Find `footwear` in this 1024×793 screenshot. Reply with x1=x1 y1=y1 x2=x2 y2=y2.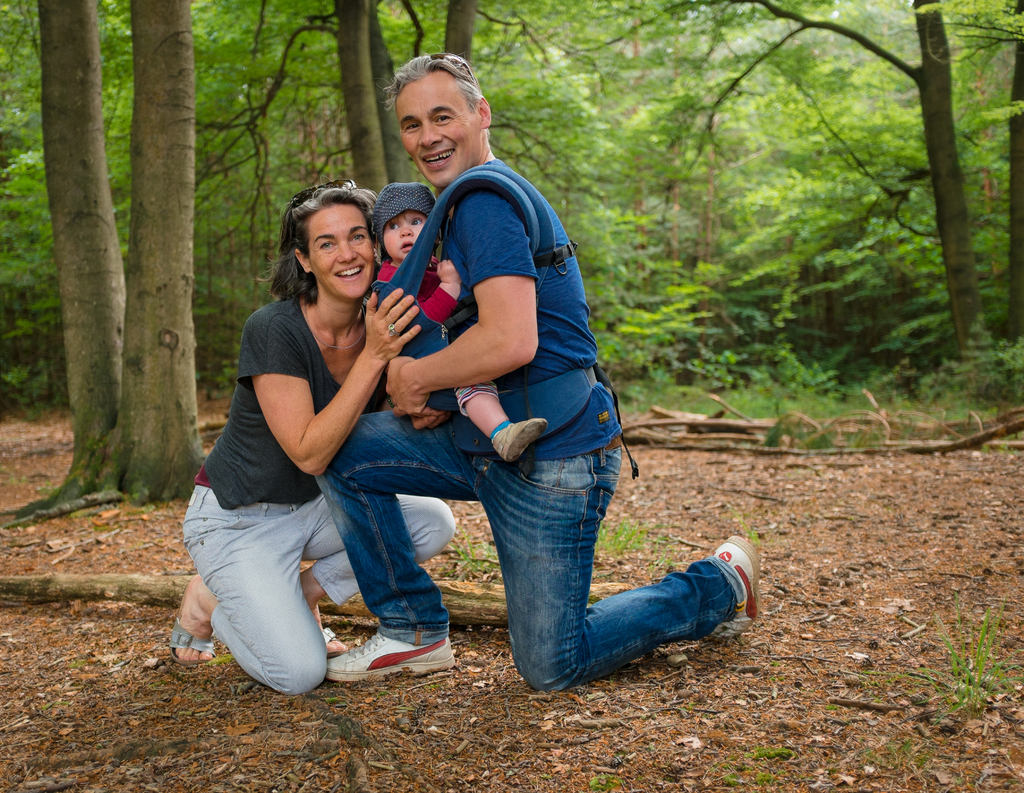
x1=168 y1=600 x2=214 y2=667.
